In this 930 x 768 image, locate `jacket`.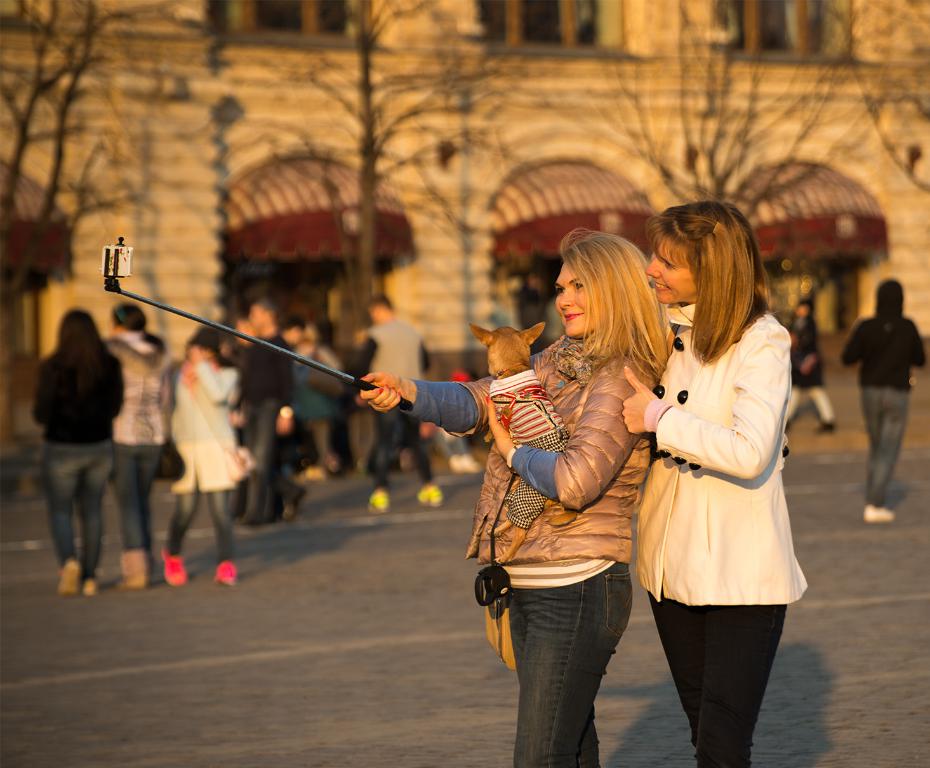
Bounding box: {"x1": 619, "y1": 327, "x2": 816, "y2": 606}.
